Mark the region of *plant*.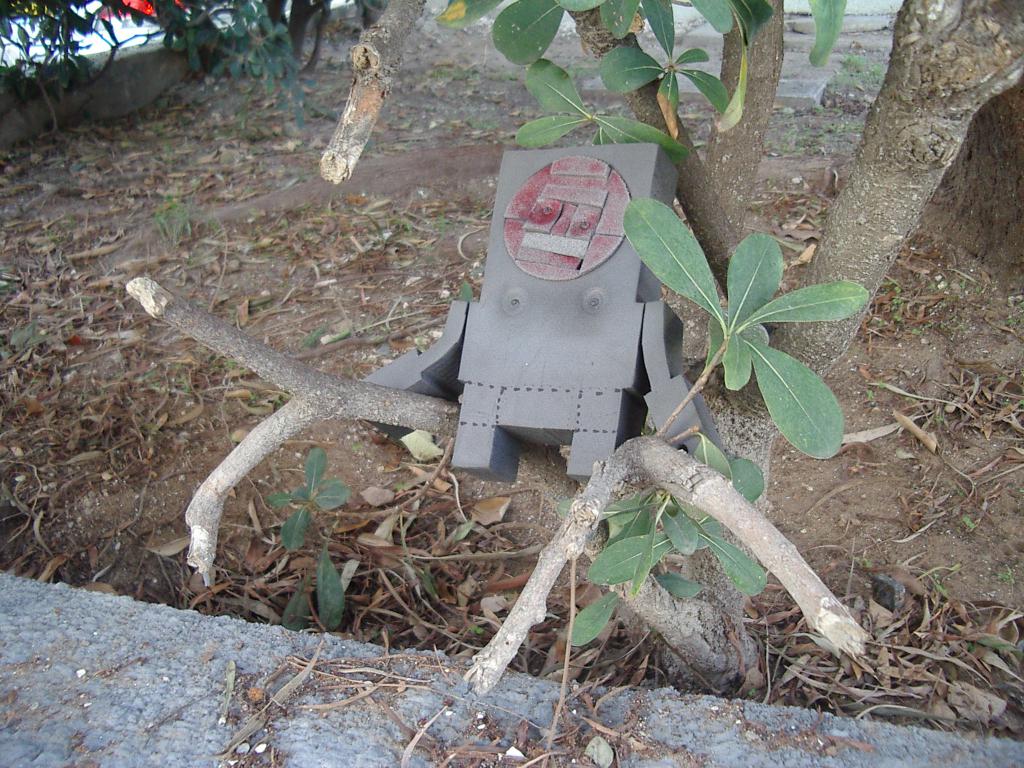
Region: bbox(500, 70, 518, 83).
